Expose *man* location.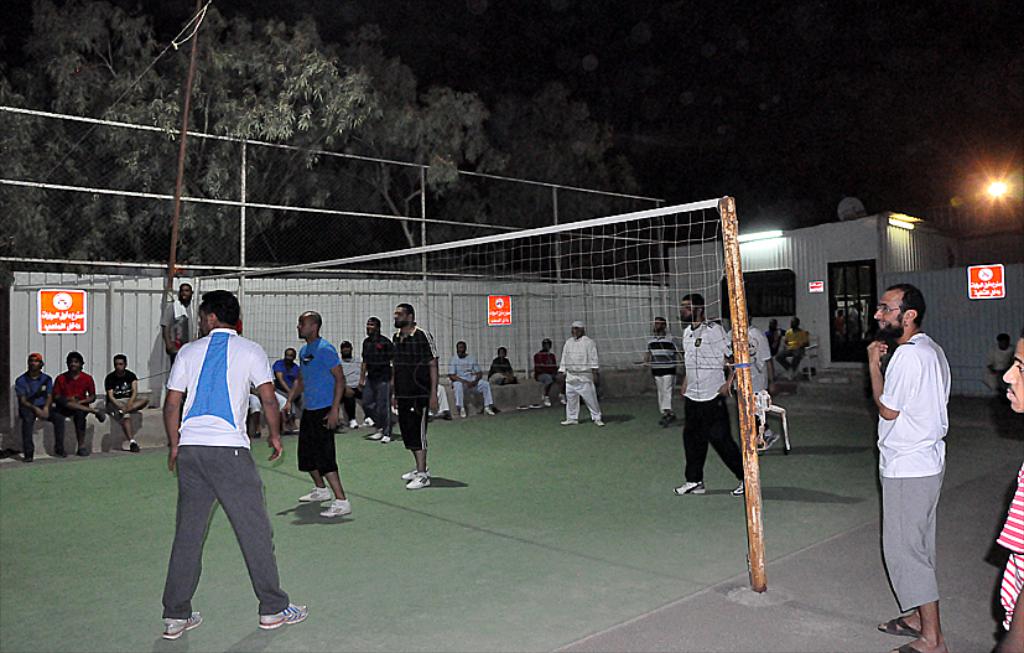
Exposed at <region>863, 283, 948, 652</region>.
